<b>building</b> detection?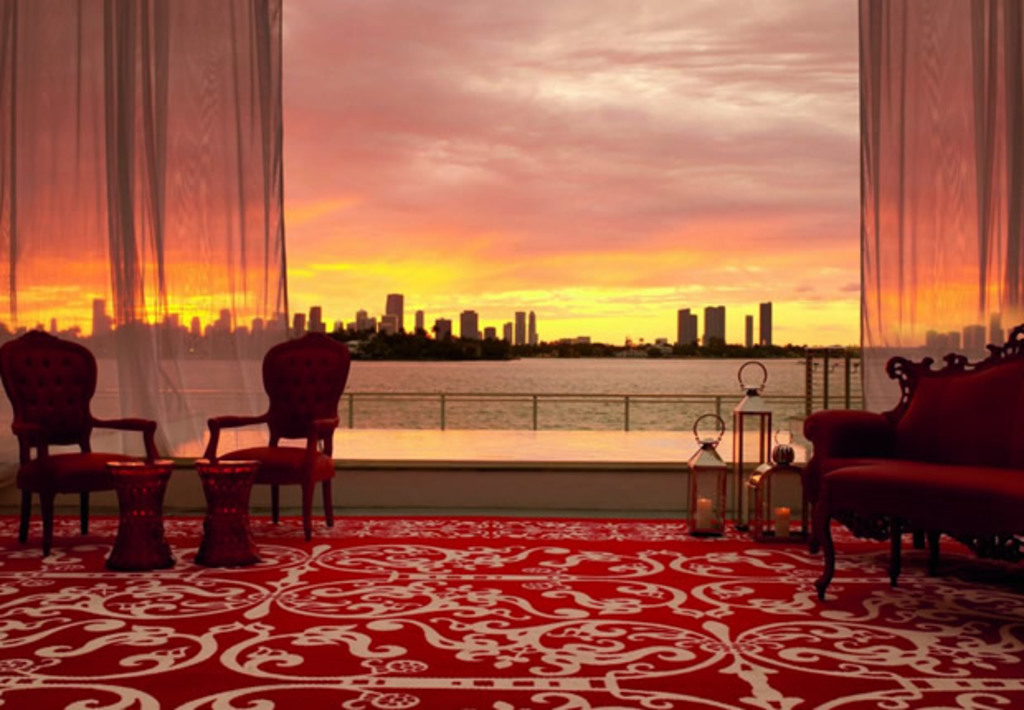
{"x1": 674, "y1": 307, "x2": 695, "y2": 338}
